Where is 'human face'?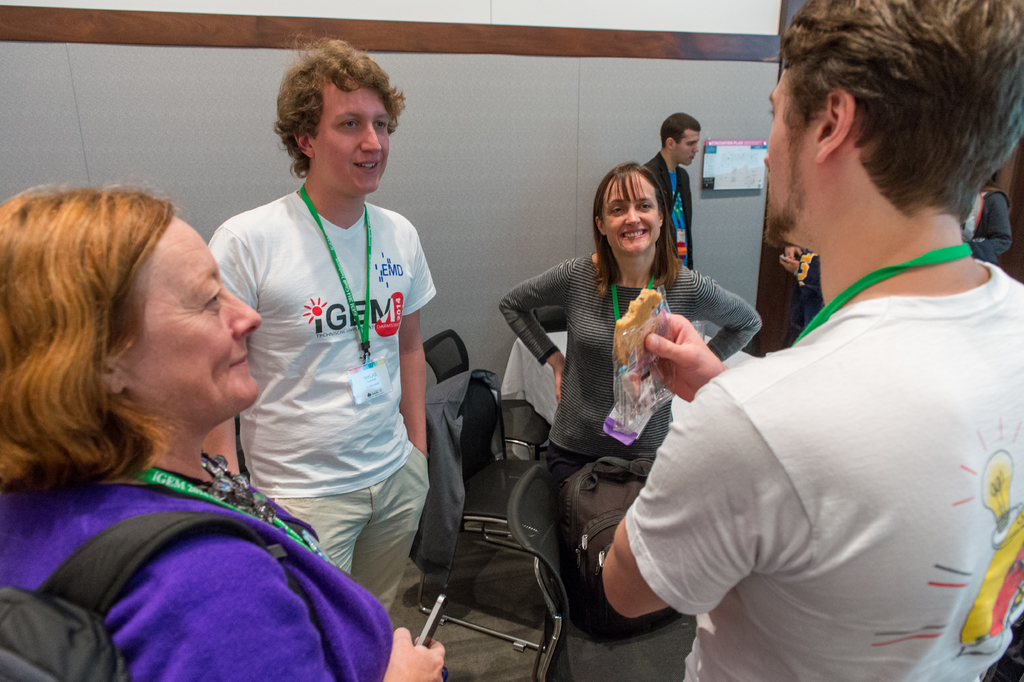
{"left": 309, "top": 83, "right": 389, "bottom": 195}.
